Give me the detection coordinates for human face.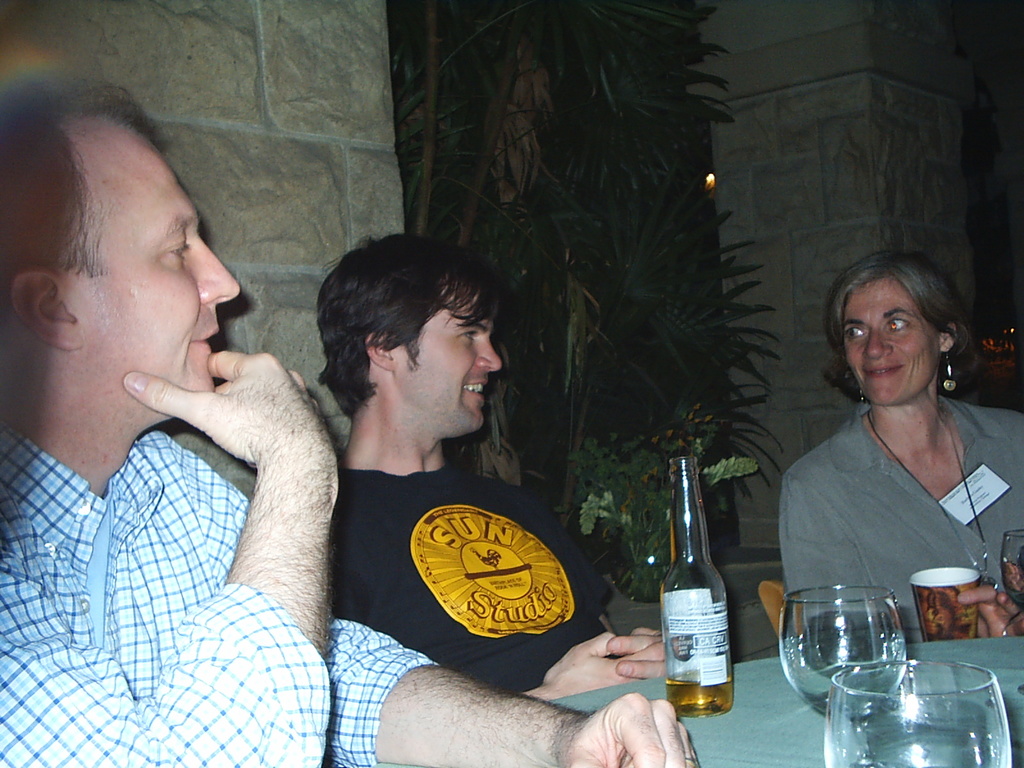
[396, 275, 501, 432].
